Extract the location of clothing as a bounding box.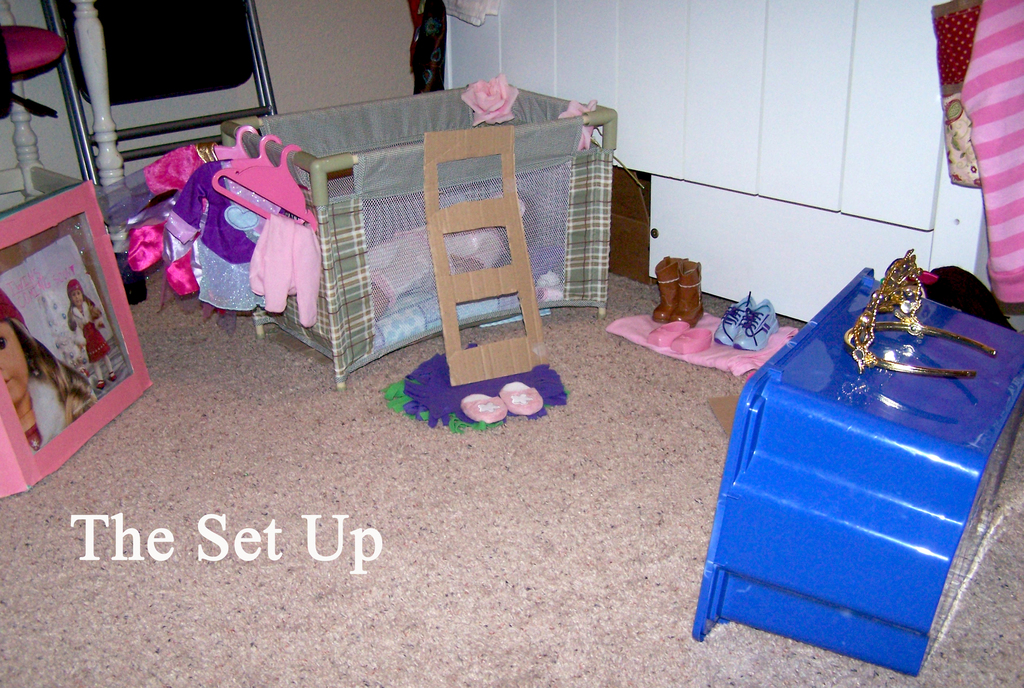
select_region(163, 154, 288, 312).
